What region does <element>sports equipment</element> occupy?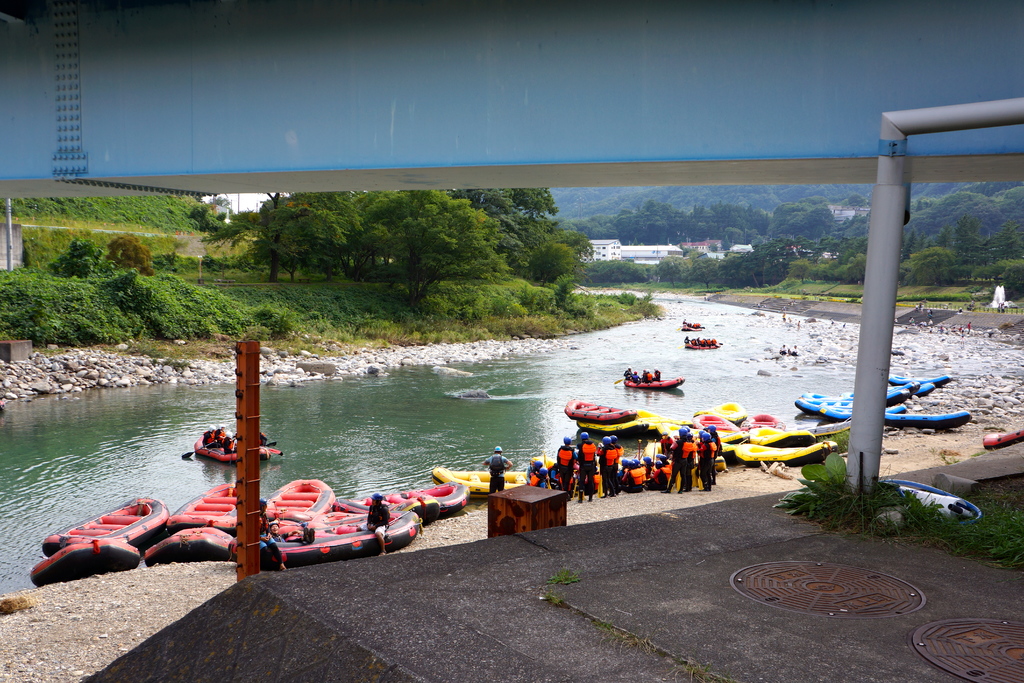
crop(265, 445, 282, 457).
